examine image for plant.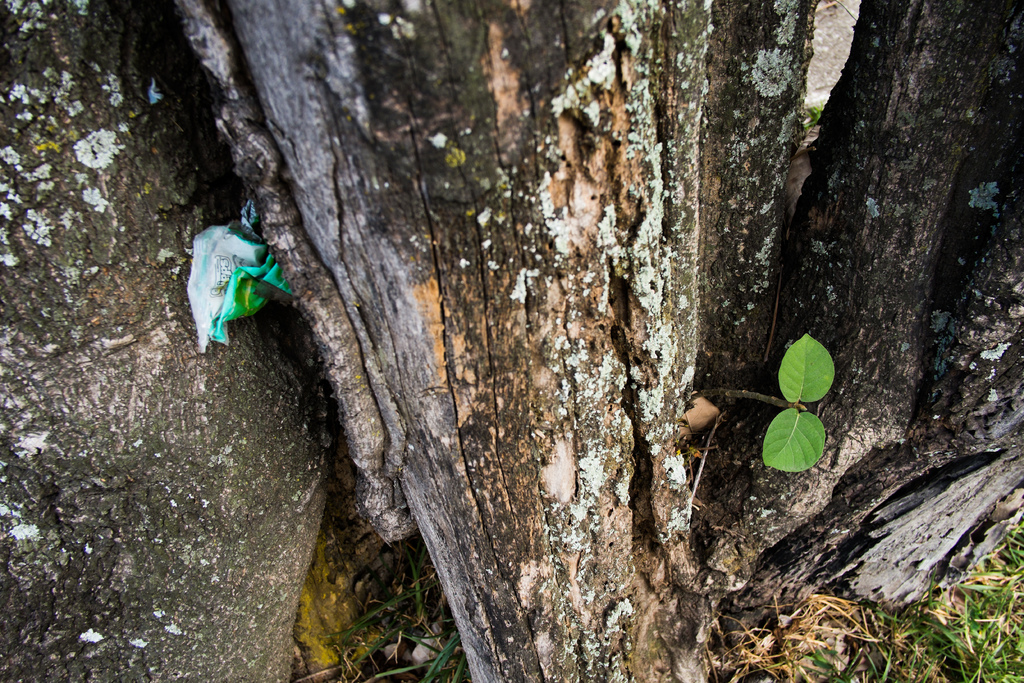
Examination result: region(339, 545, 470, 682).
